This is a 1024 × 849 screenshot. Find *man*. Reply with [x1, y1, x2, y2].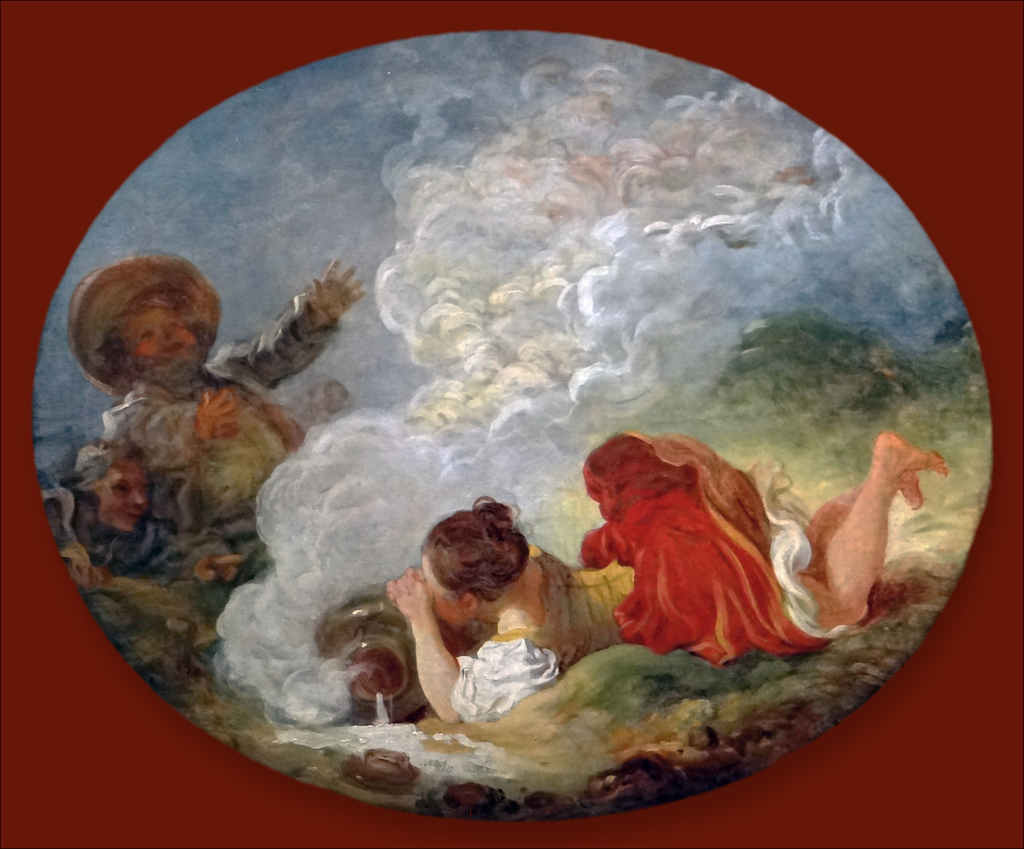
[62, 253, 365, 586].
